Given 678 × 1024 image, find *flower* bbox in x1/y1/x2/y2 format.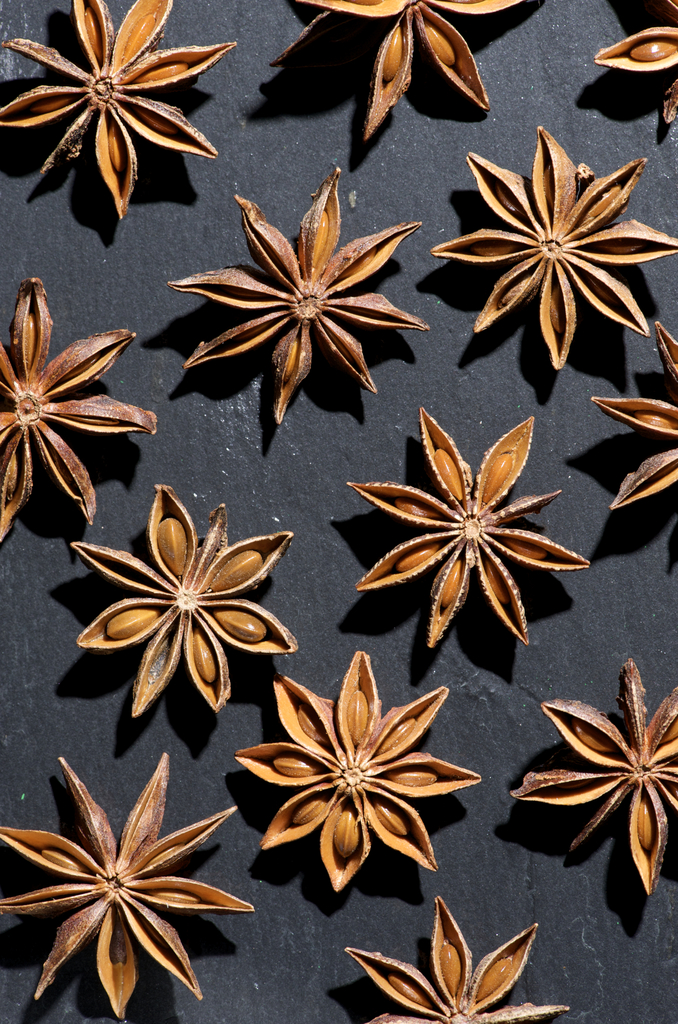
76/485/302/724.
